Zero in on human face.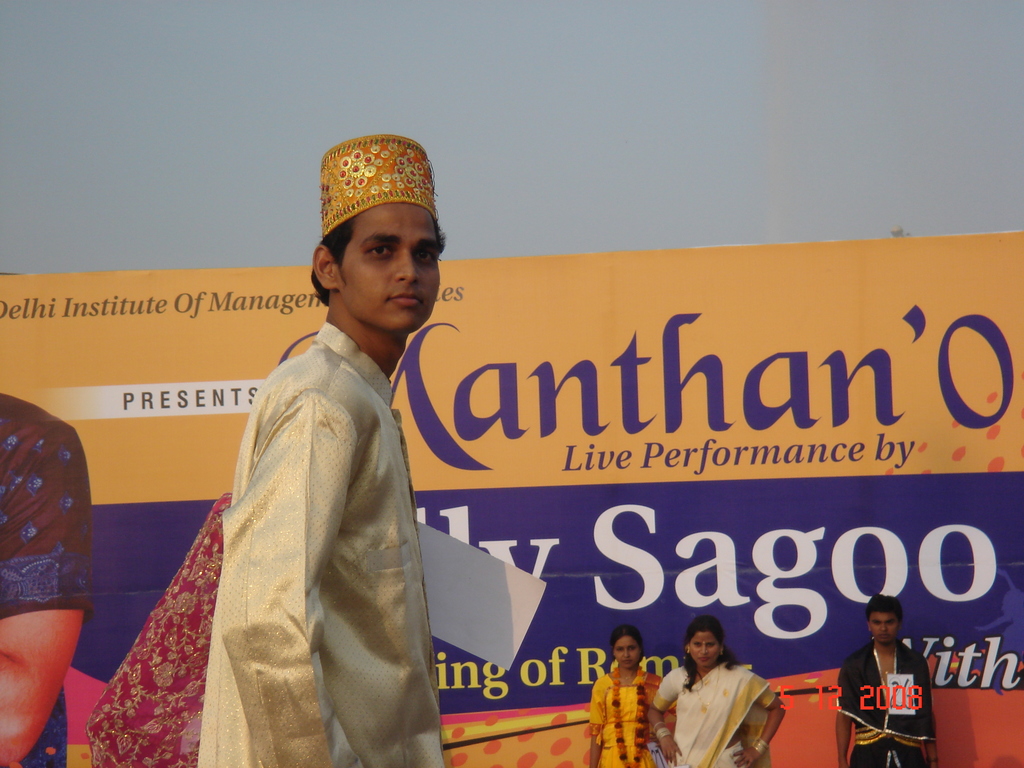
Zeroed in: rect(336, 198, 443, 332).
